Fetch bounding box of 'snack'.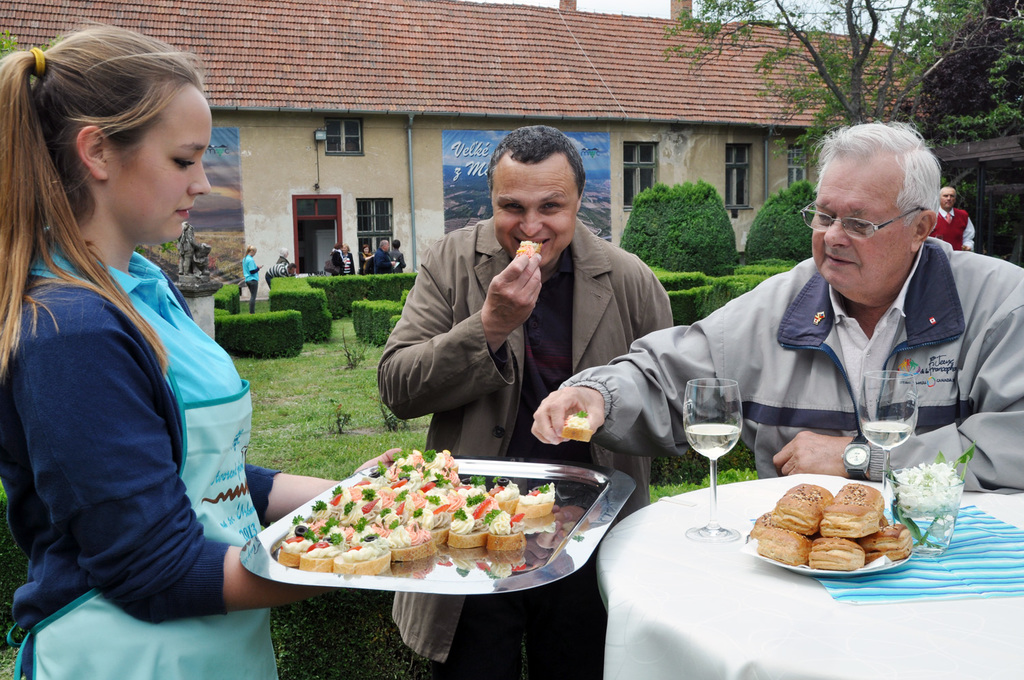
Bbox: [x1=507, y1=238, x2=544, y2=256].
